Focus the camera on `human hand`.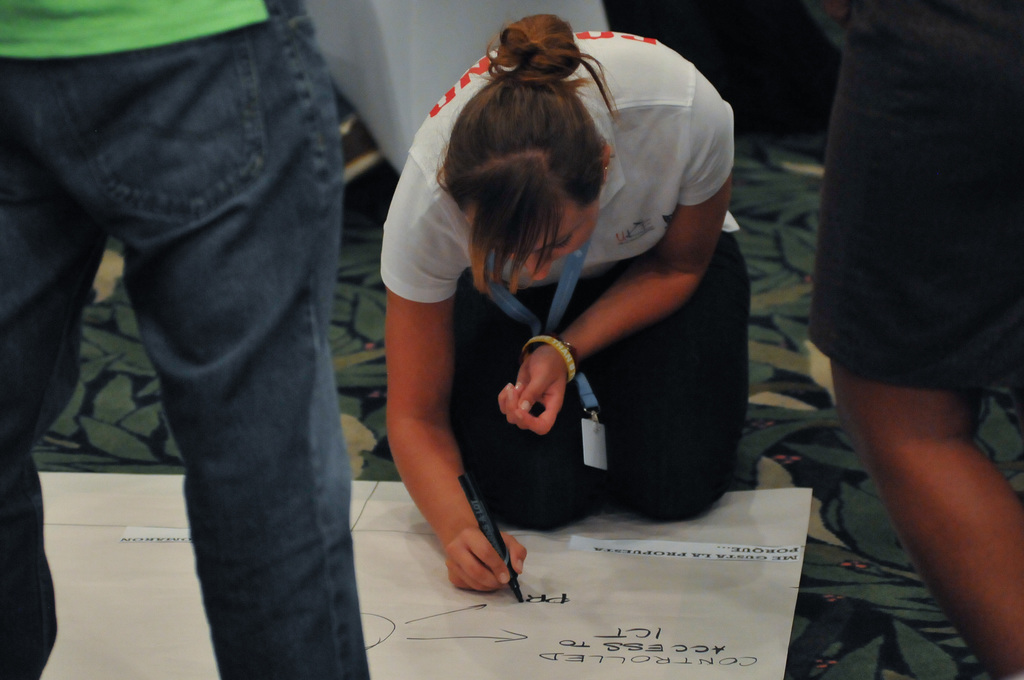
Focus region: x1=442, y1=525, x2=527, y2=597.
